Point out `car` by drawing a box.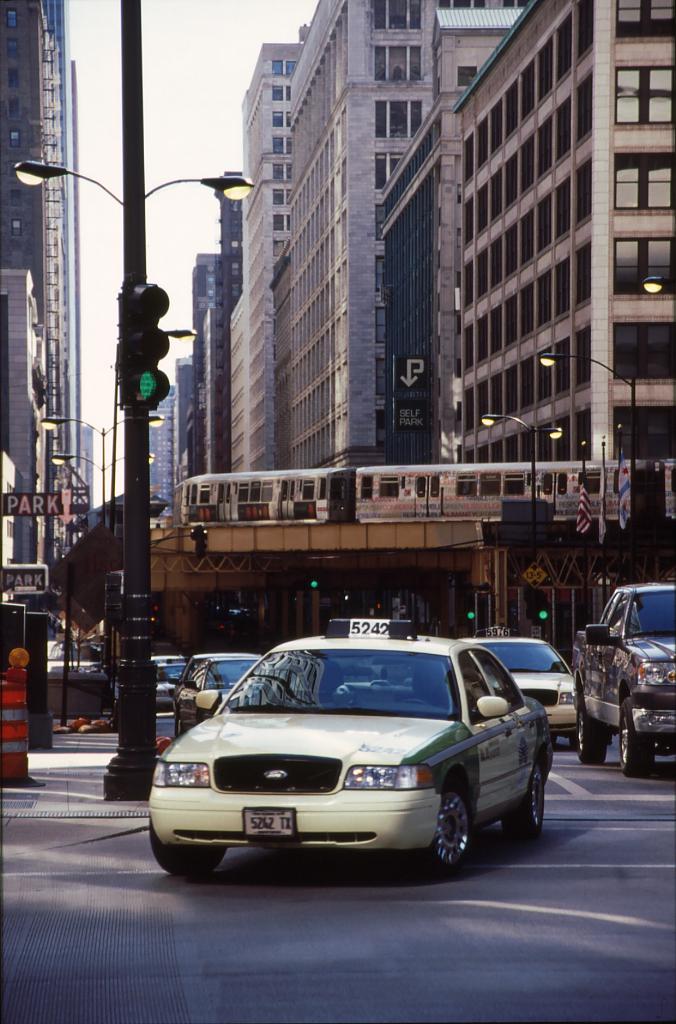
<box>460,637,586,739</box>.
